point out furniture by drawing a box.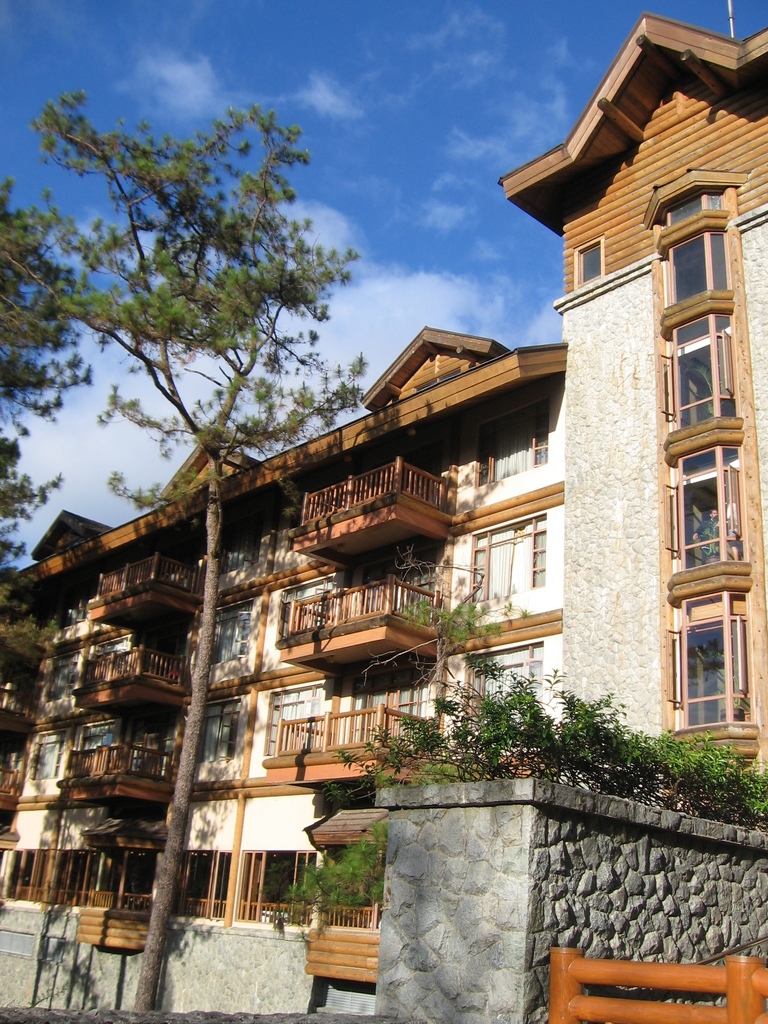
77 908 148 1018.
